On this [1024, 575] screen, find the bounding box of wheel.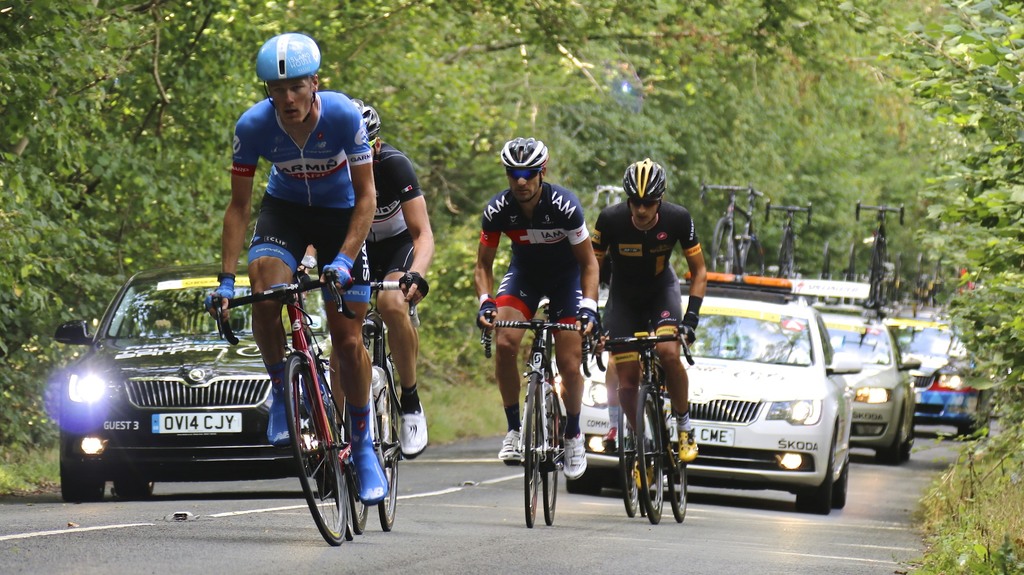
Bounding box: 635,383,665,523.
